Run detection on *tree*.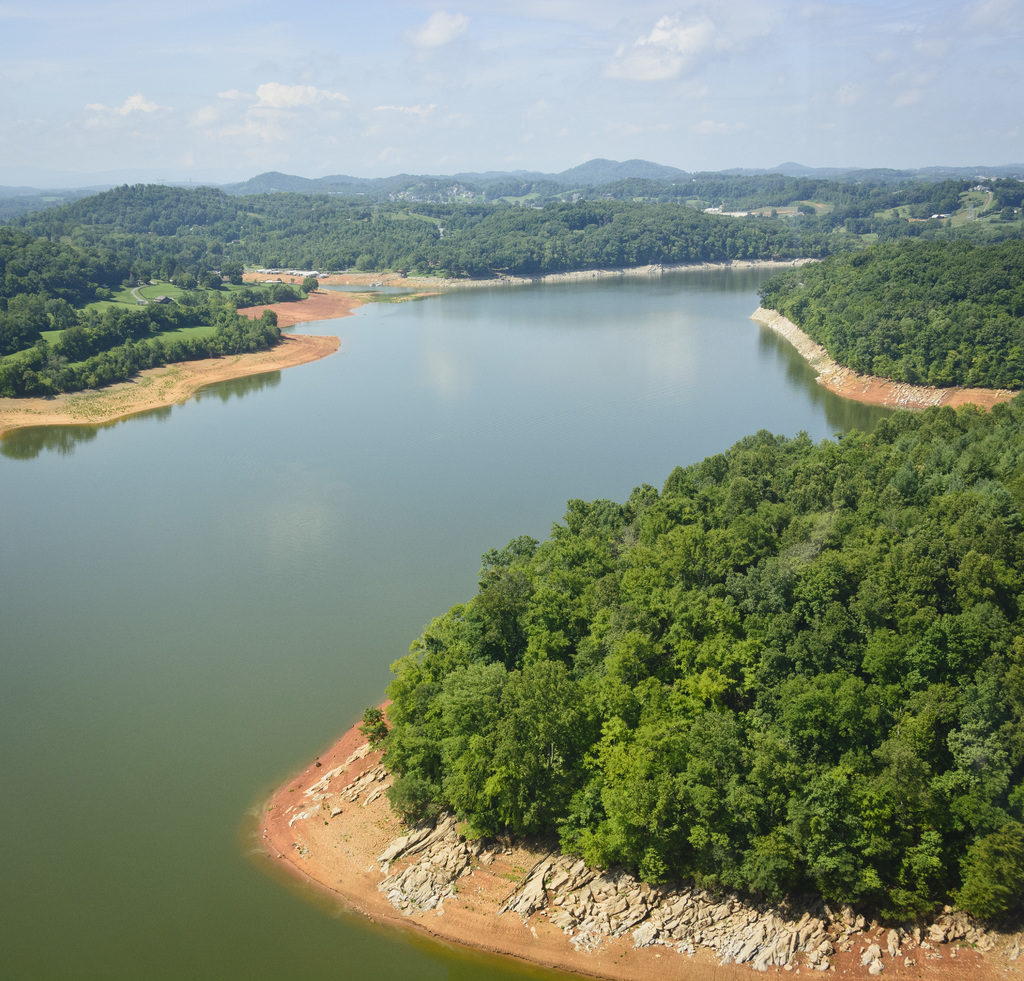
Result: [730, 220, 1023, 404].
